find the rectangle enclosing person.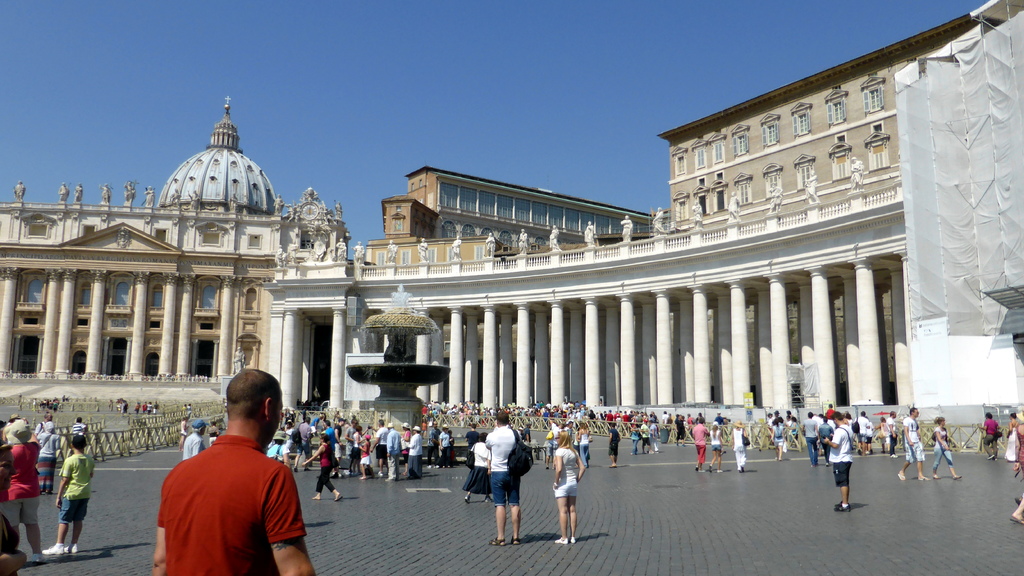
{"left": 0, "top": 420, "right": 48, "bottom": 566}.
